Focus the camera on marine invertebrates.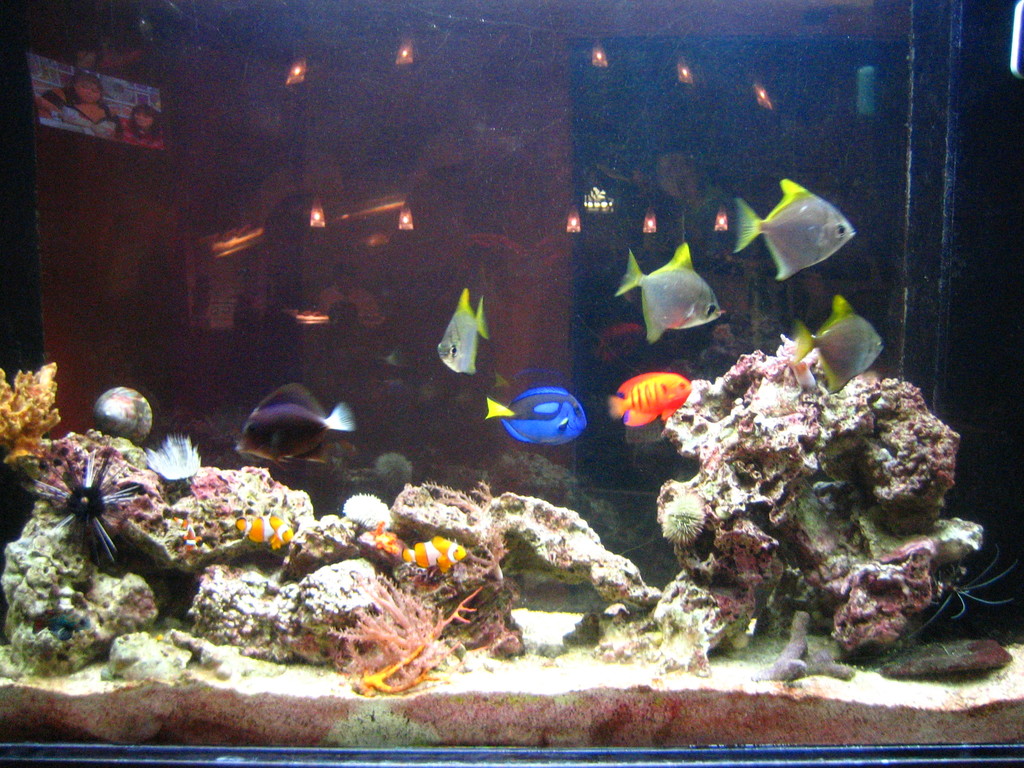
Focus region: <bbox>38, 436, 154, 570</bbox>.
